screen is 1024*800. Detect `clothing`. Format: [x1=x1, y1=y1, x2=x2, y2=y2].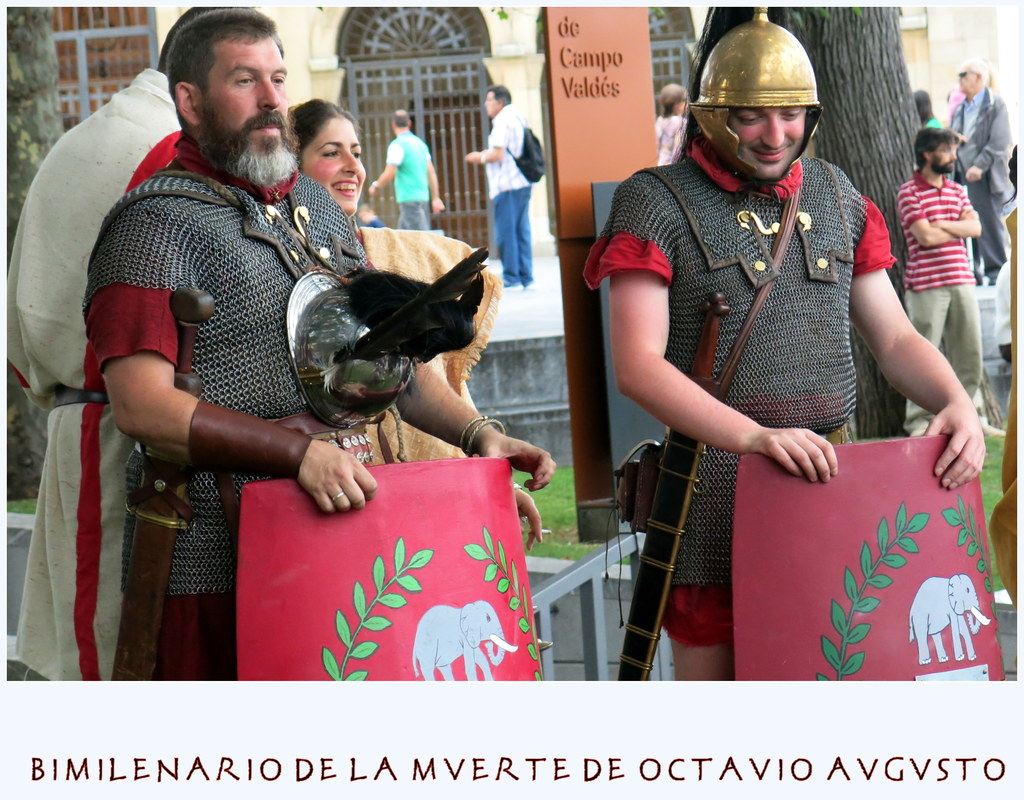
[x1=904, y1=282, x2=988, y2=433].
